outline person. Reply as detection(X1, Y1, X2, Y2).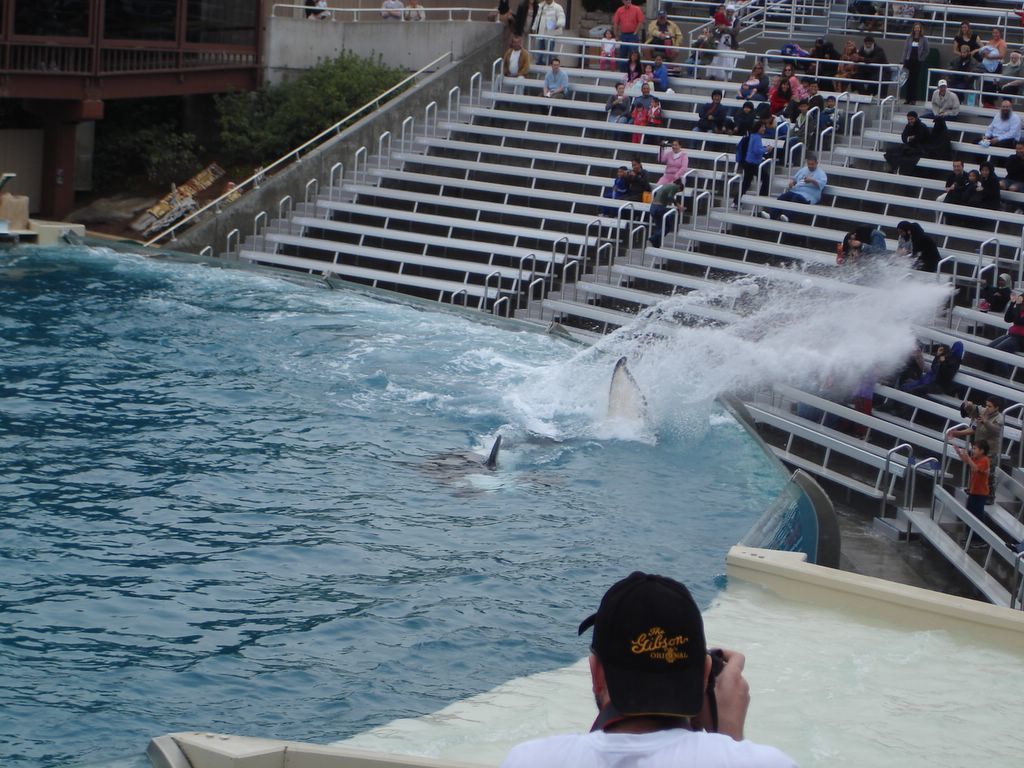
detection(304, 0, 334, 21).
